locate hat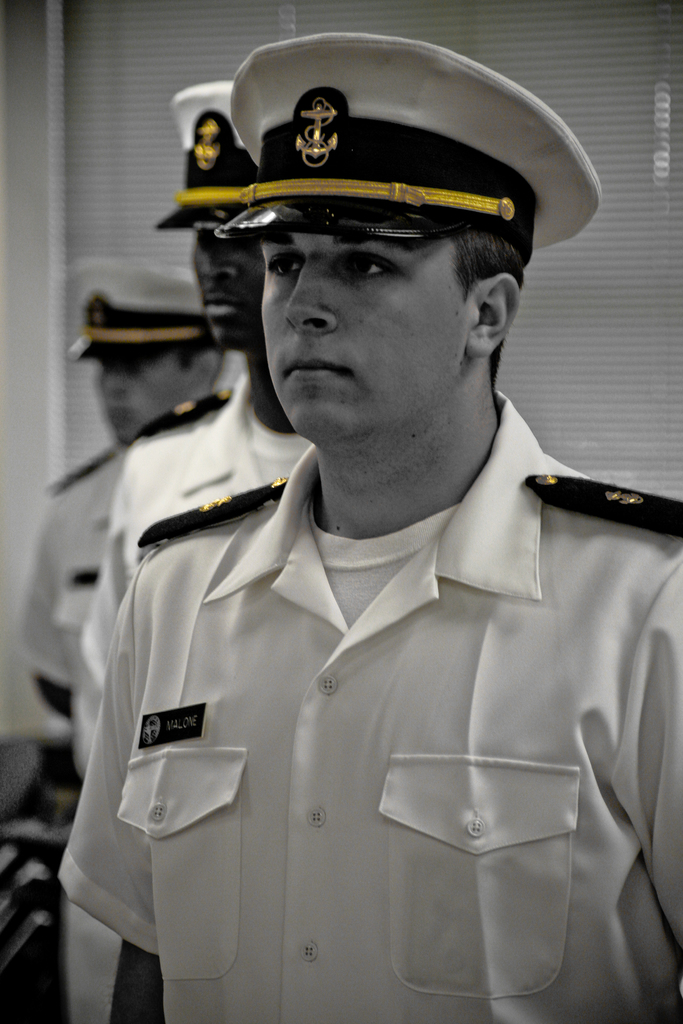
215,33,606,257
